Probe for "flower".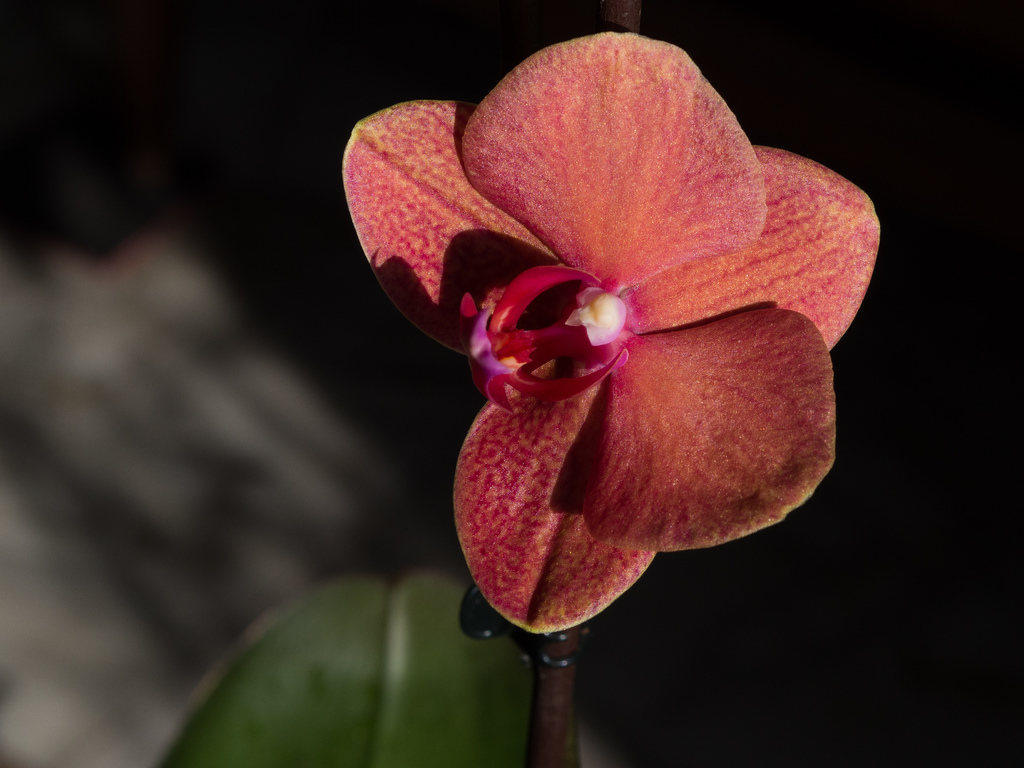
Probe result: {"x1": 372, "y1": 31, "x2": 839, "y2": 625}.
